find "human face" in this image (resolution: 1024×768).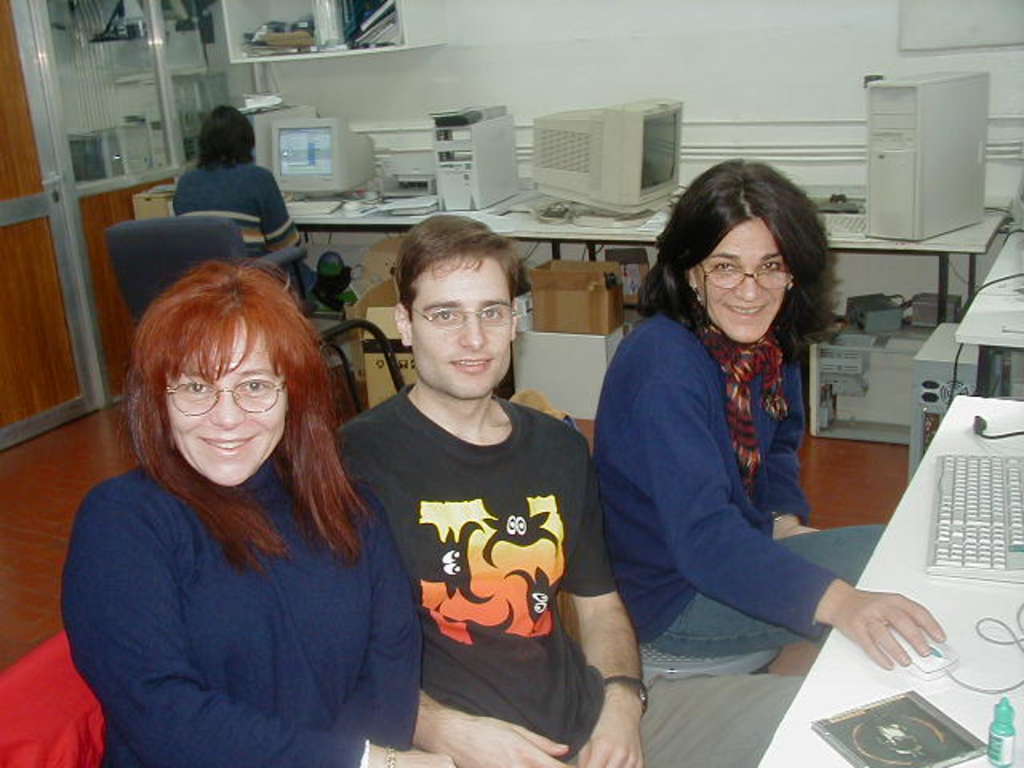
413/256/510/403.
